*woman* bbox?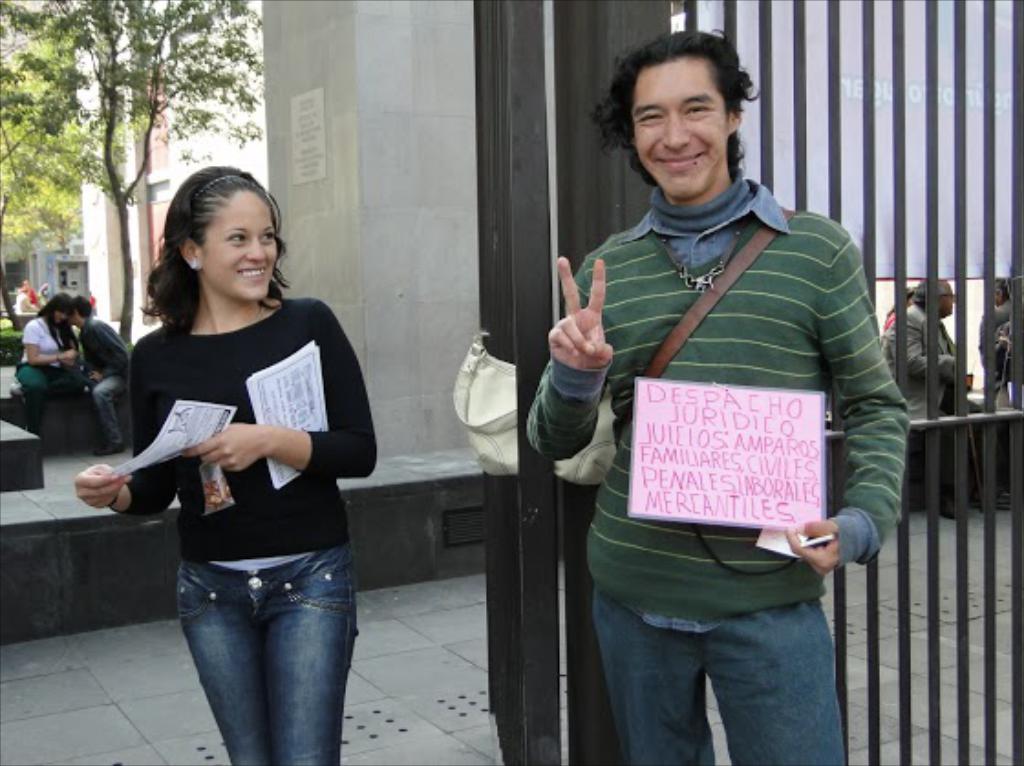
x1=20, y1=298, x2=86, y2=459
